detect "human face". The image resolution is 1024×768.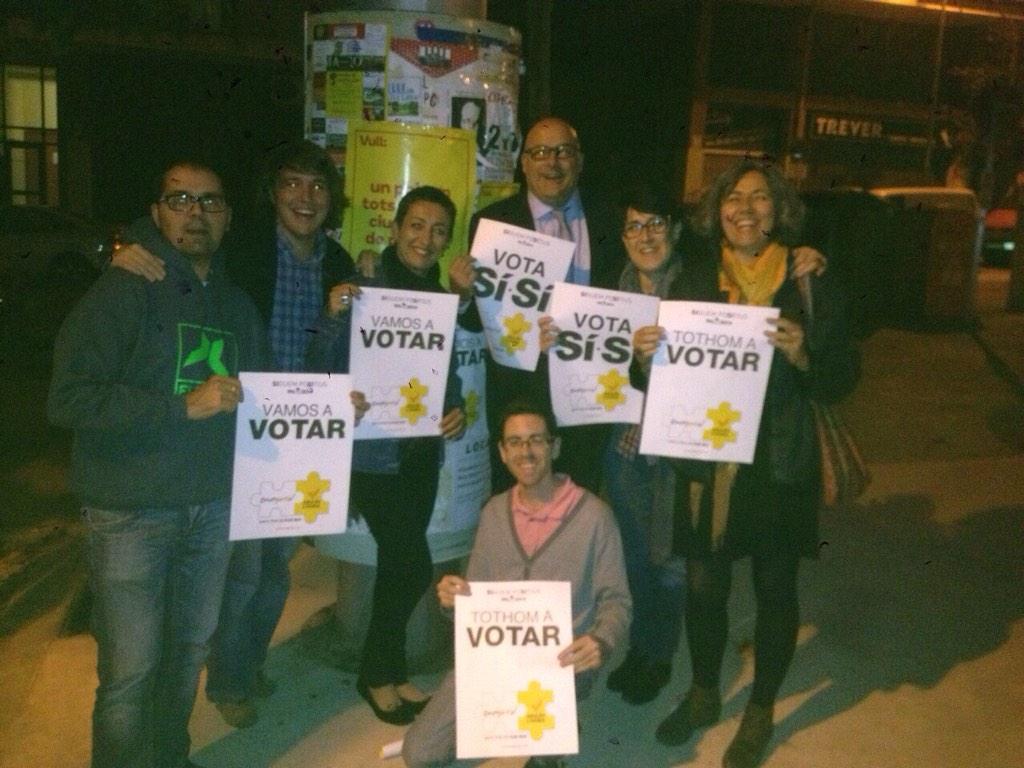
{"x1": 714, "y1": 165, "x2": 779, "y2": 253}.
